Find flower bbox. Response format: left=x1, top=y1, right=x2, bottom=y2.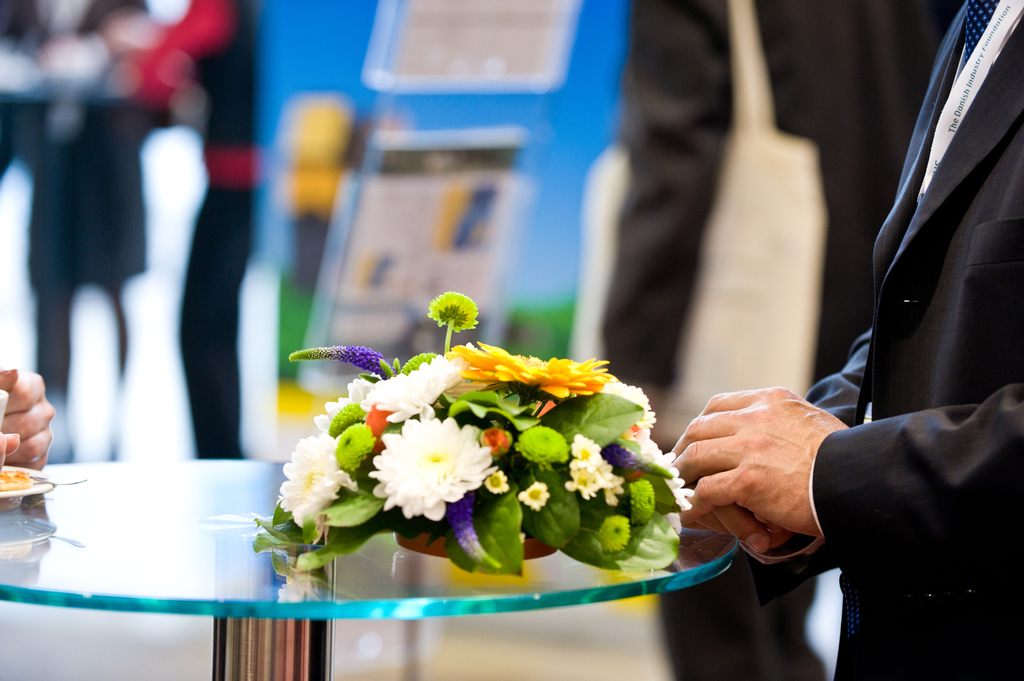
left=318, top=376, right=380, bottom=438.
